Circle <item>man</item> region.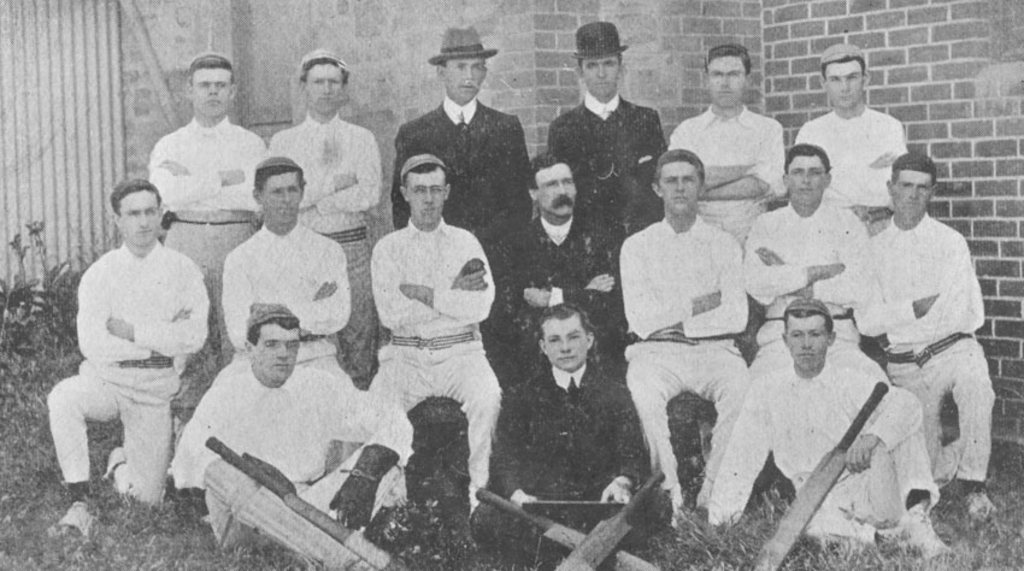
Region: 211 154 358 384.
